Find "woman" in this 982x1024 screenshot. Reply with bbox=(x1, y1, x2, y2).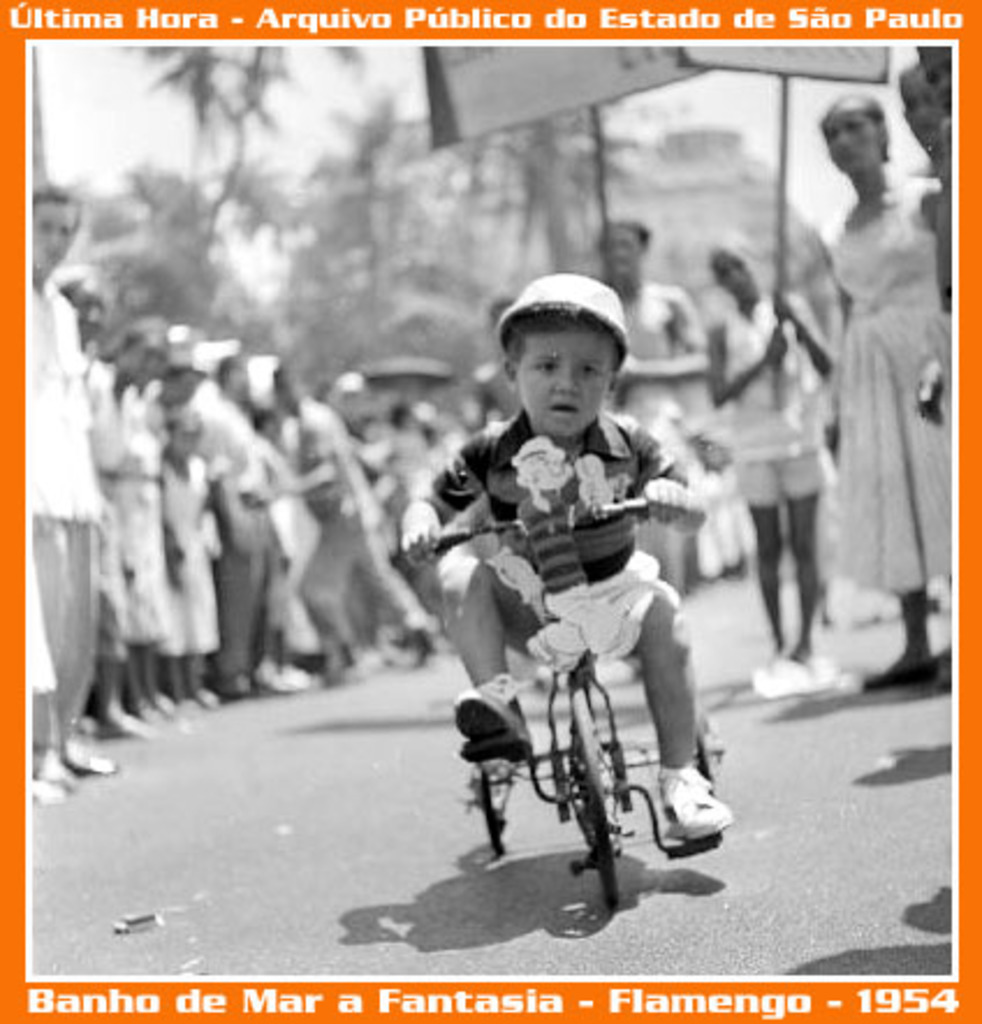
bbox=(702, 236, 829, 660).
